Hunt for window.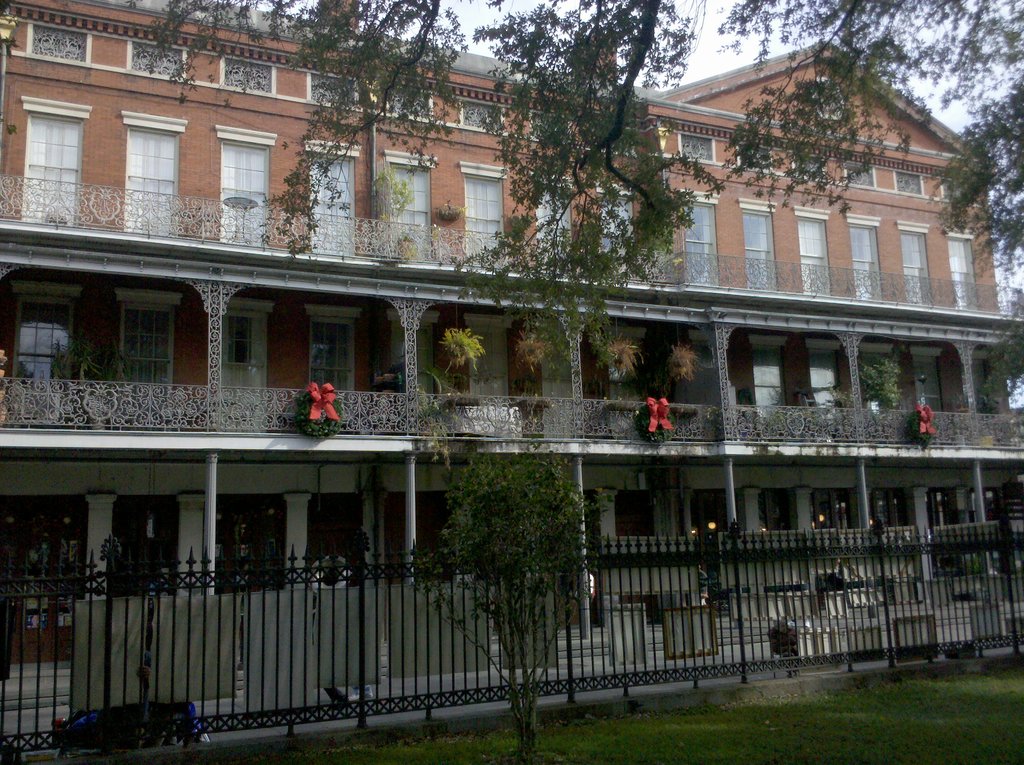
Hunted down at x1=6 y1=293 x2=70 y2=419.
